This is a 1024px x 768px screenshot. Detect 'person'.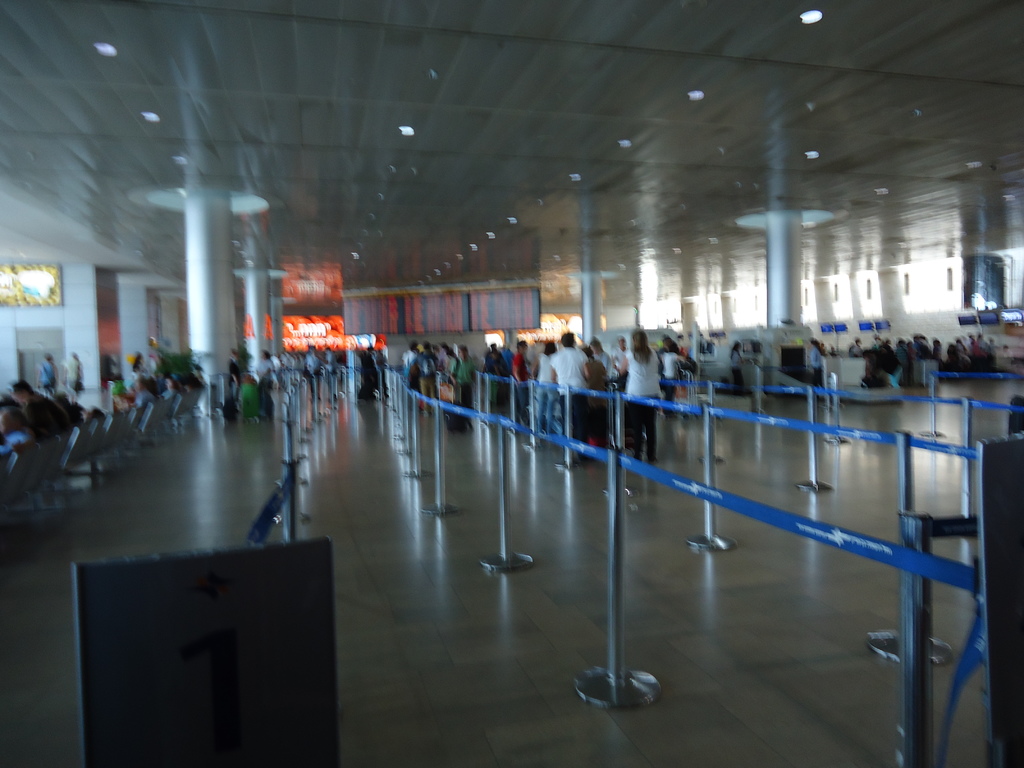
detection(730, 340, 749, 399).
